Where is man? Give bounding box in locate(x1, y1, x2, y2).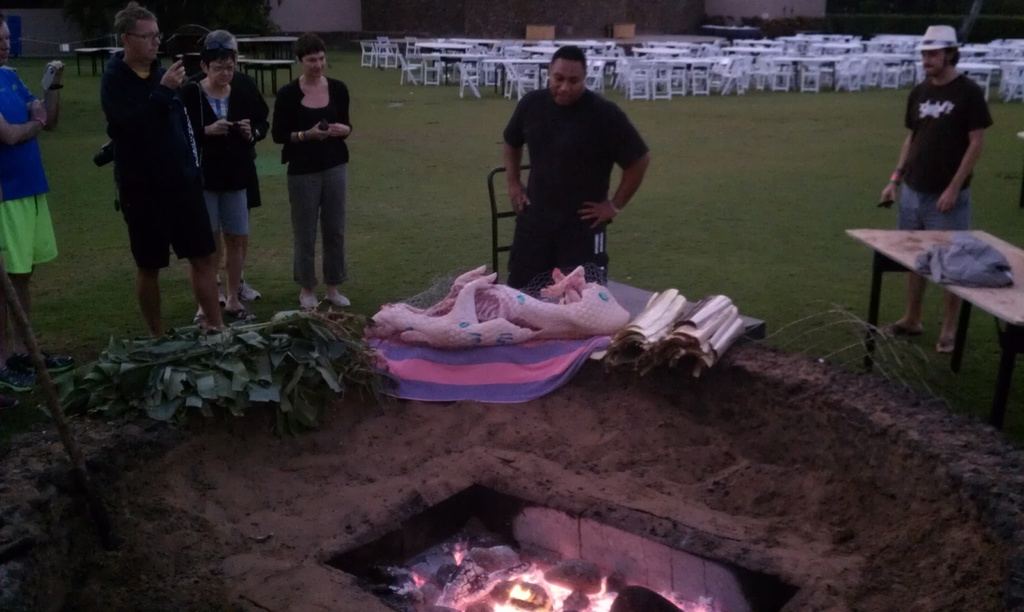
locate(0, 17, 67, 383).
